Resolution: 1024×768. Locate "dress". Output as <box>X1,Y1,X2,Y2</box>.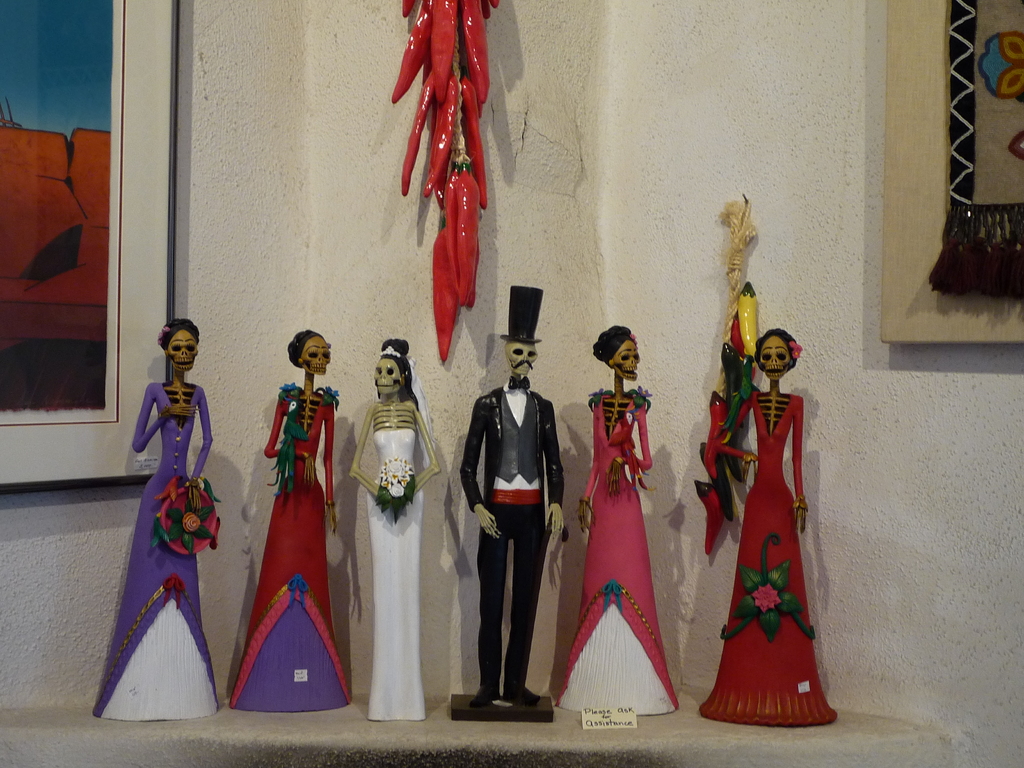
<box>360,421,431,716</box>.
